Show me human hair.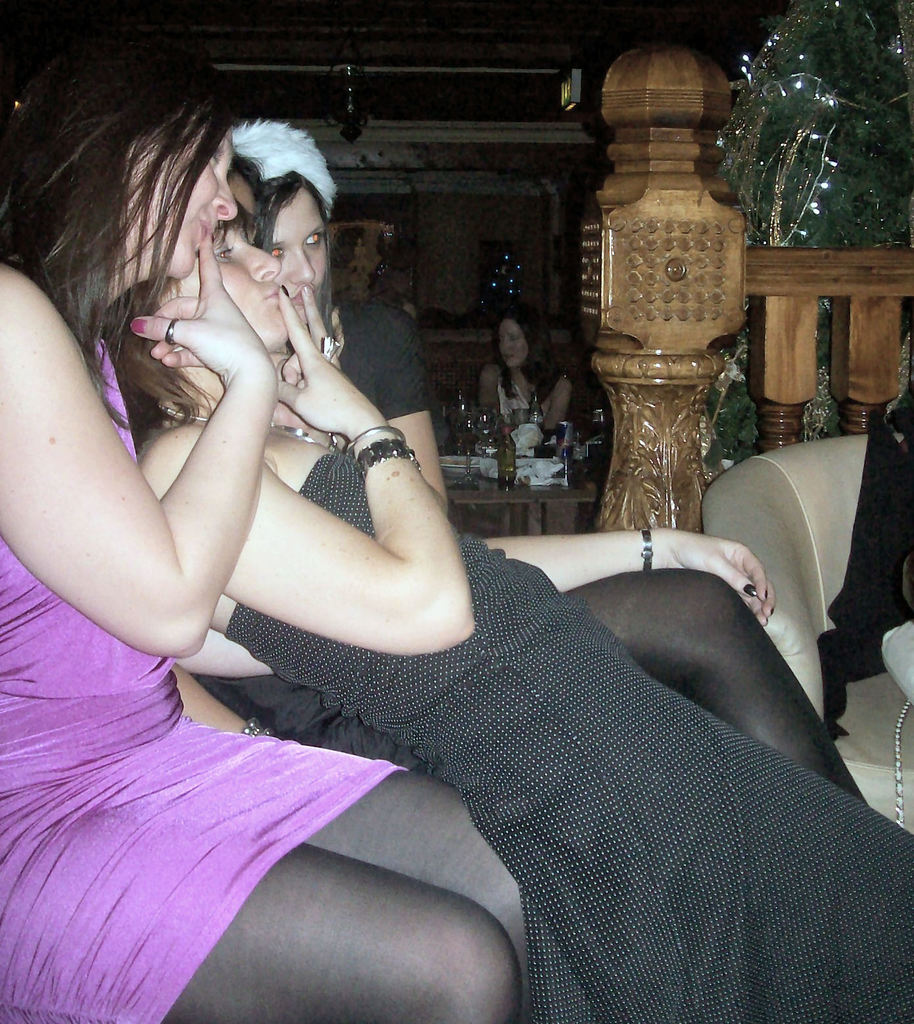
human hair is here: [x1=226, y1=153, x2=266, y2=216].
